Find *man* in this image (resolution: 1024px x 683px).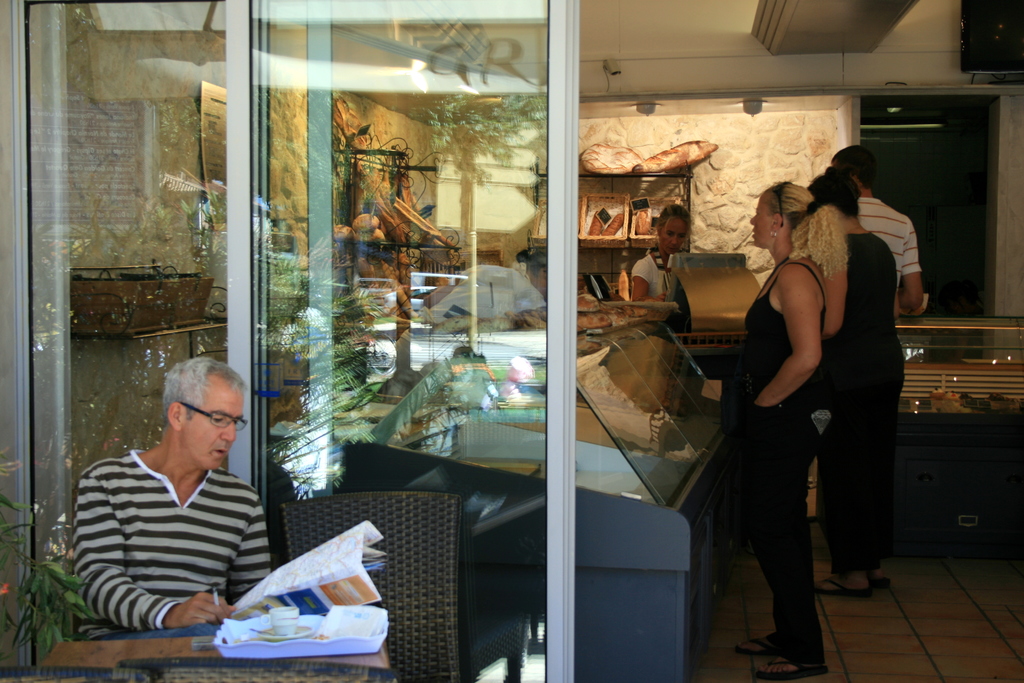
<bbox>73, 356, 285, 645</bbox>.
